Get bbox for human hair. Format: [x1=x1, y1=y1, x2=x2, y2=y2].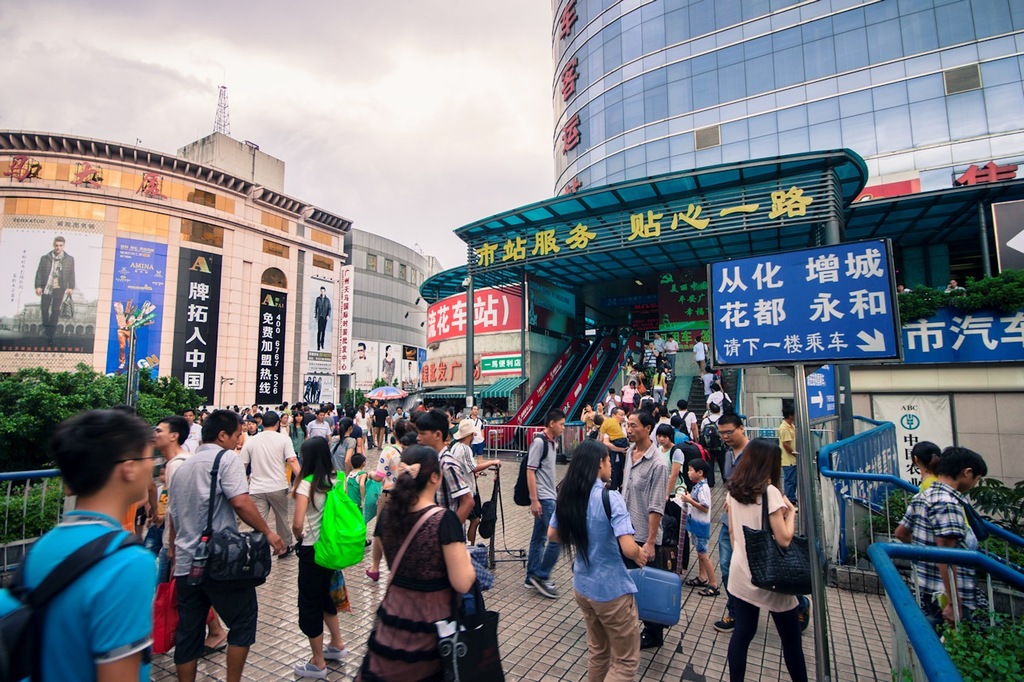
[x1=309, y1=424, x2=346, y2=494].
